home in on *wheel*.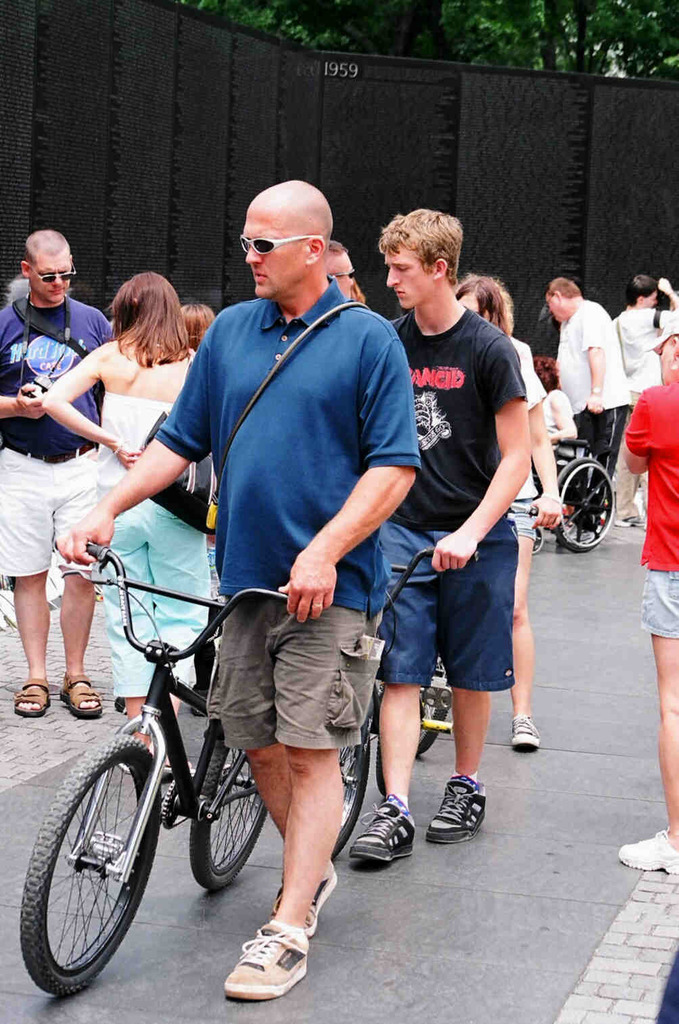
Homed in at {"left": 18, "top": 753, "right": 155, "bottom": 994}.
